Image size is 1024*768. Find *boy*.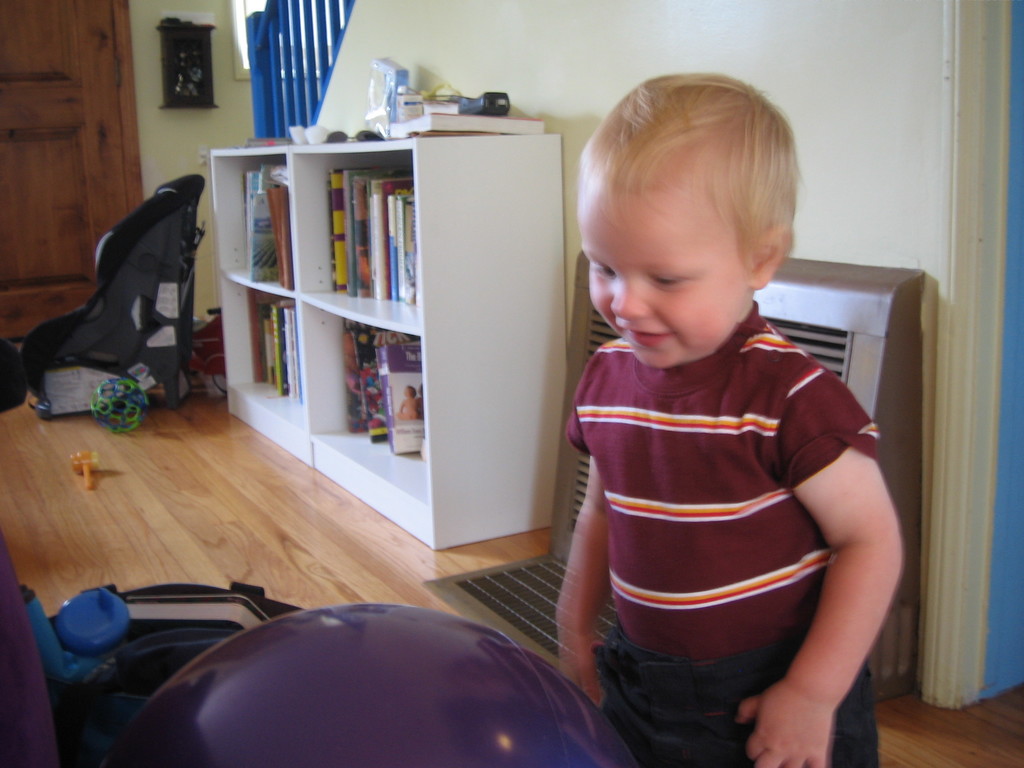
(left=552, top=71, right=904, bottom=748).
